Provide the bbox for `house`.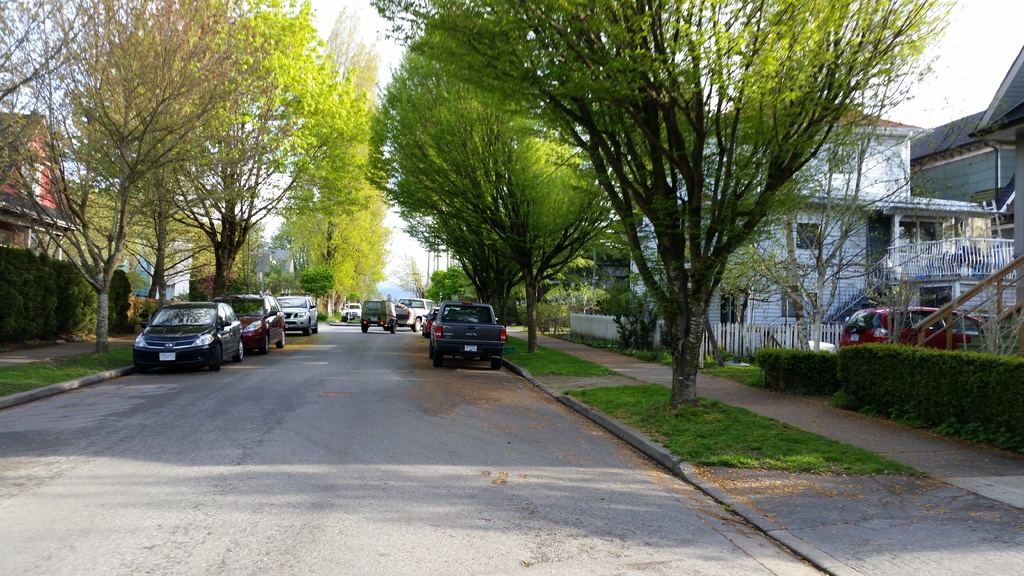
bbox=(628, 88, 926, 346).
